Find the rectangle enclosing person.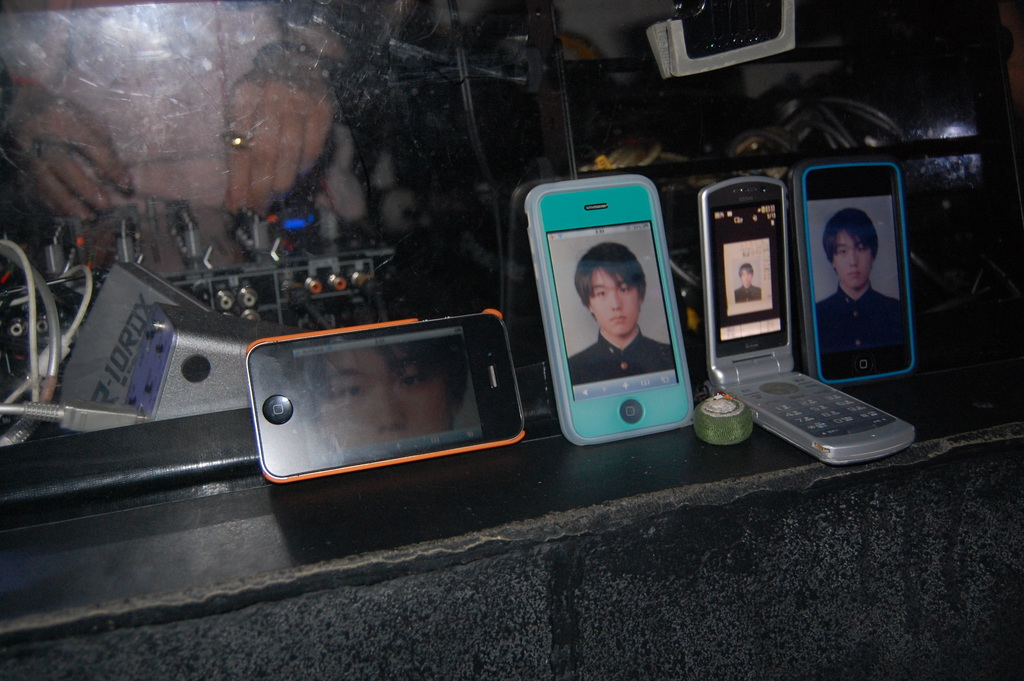
(294, 330, 469, 471).
